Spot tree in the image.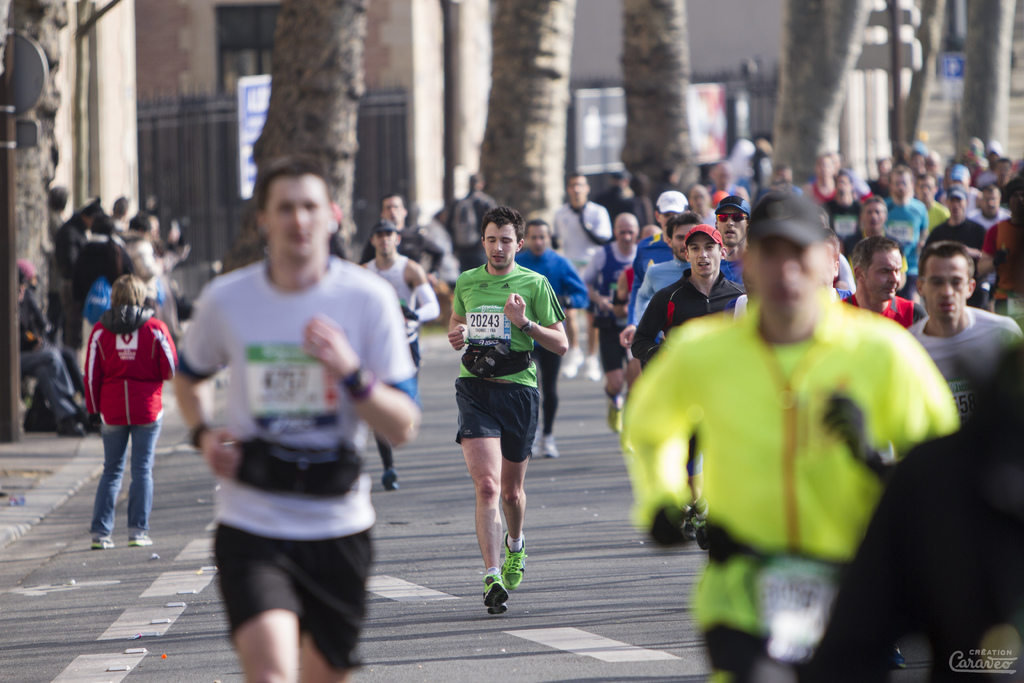
tree found at 0,0,71,438.
